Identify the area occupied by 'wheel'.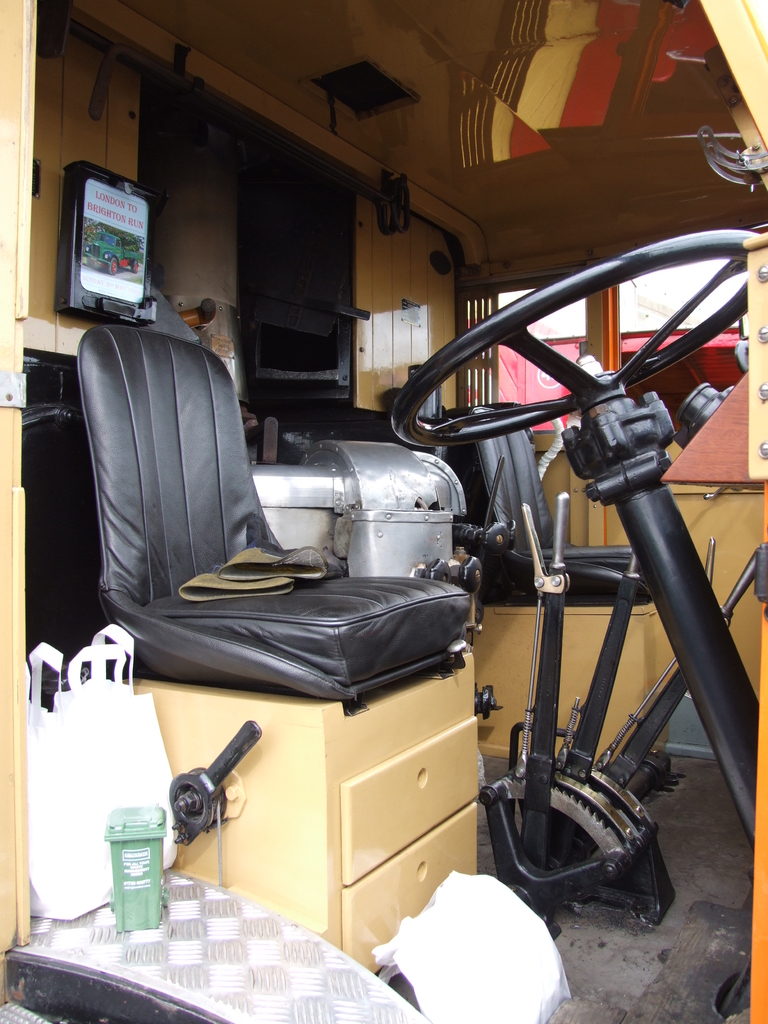
Area: <box>391,224,758,450</box>.
